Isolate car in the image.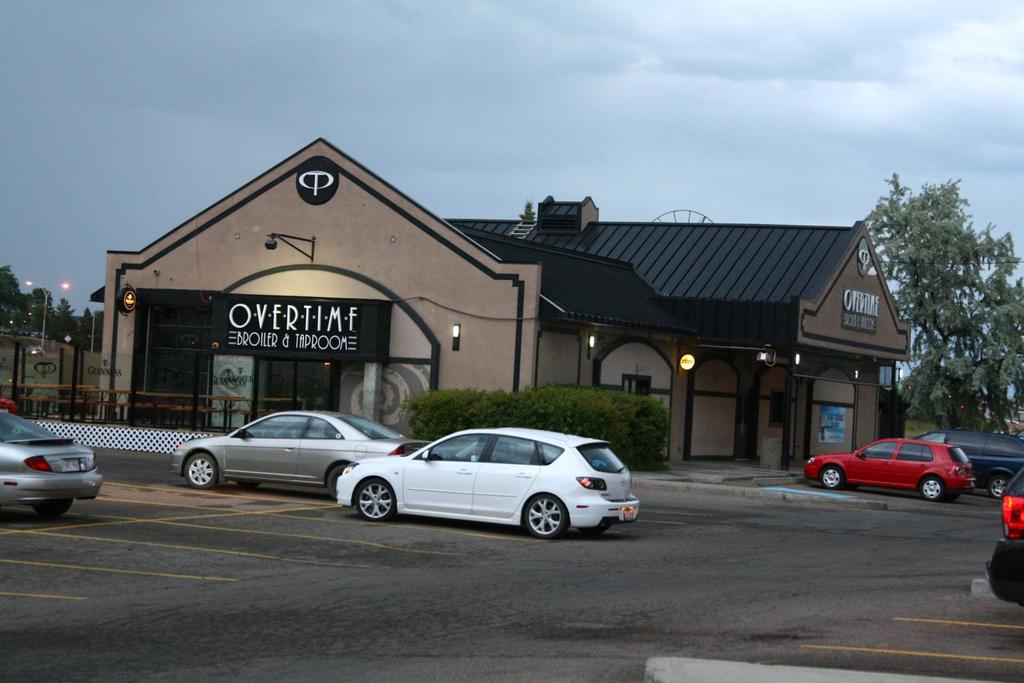
Isolated region: {"x1": 334, "y1": 422, "x2": 642, "y2": 543}.
